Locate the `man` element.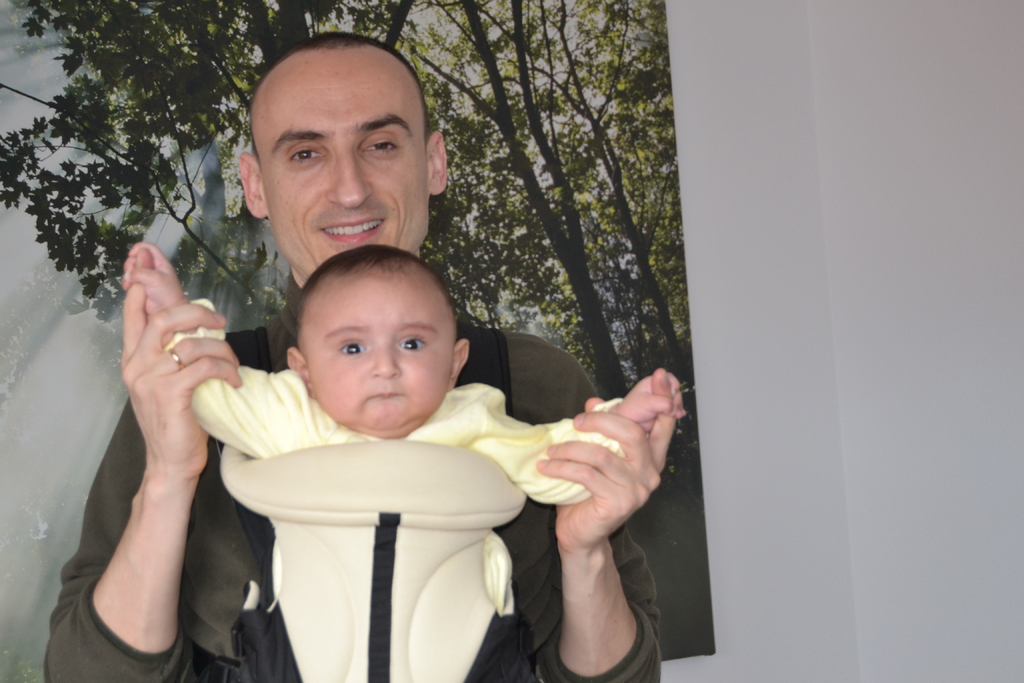
Element bbox: x1=79, y1=165, x2=723, y2=664.
